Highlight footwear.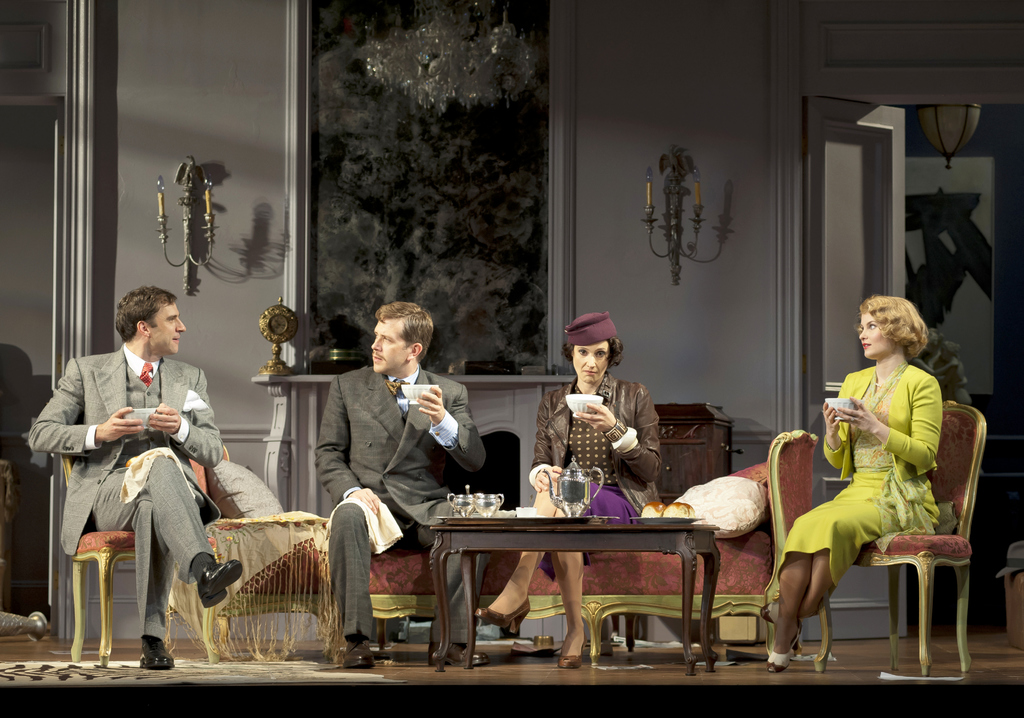
Highlighted region: left=199, top=559, right=245, bottom=609.
